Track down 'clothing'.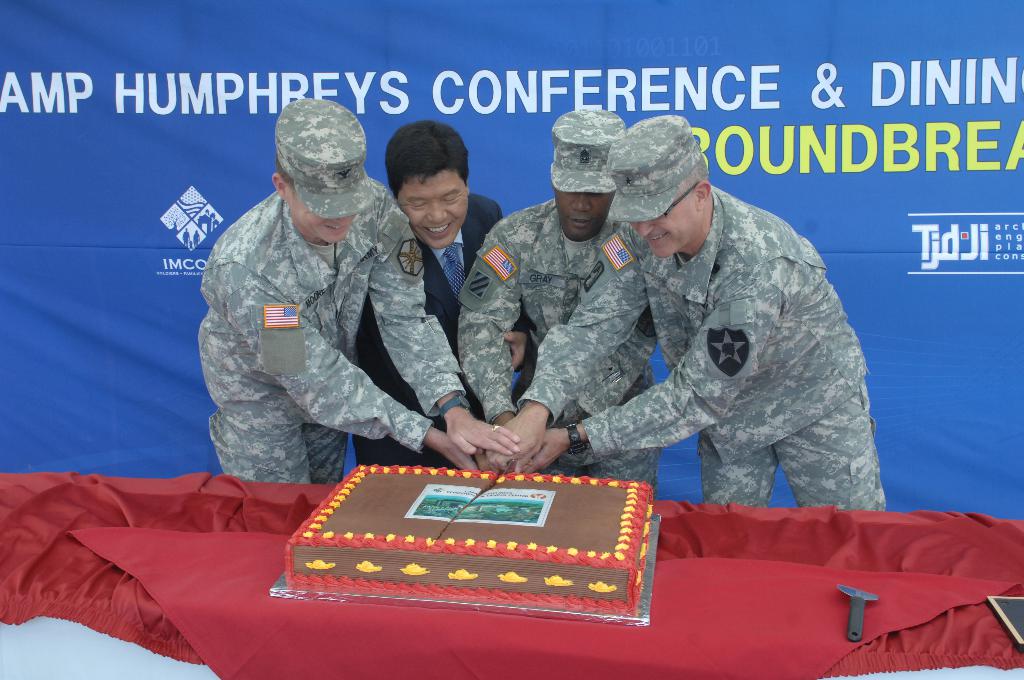
Tracked to BBox(550, 404, 643, 499).
